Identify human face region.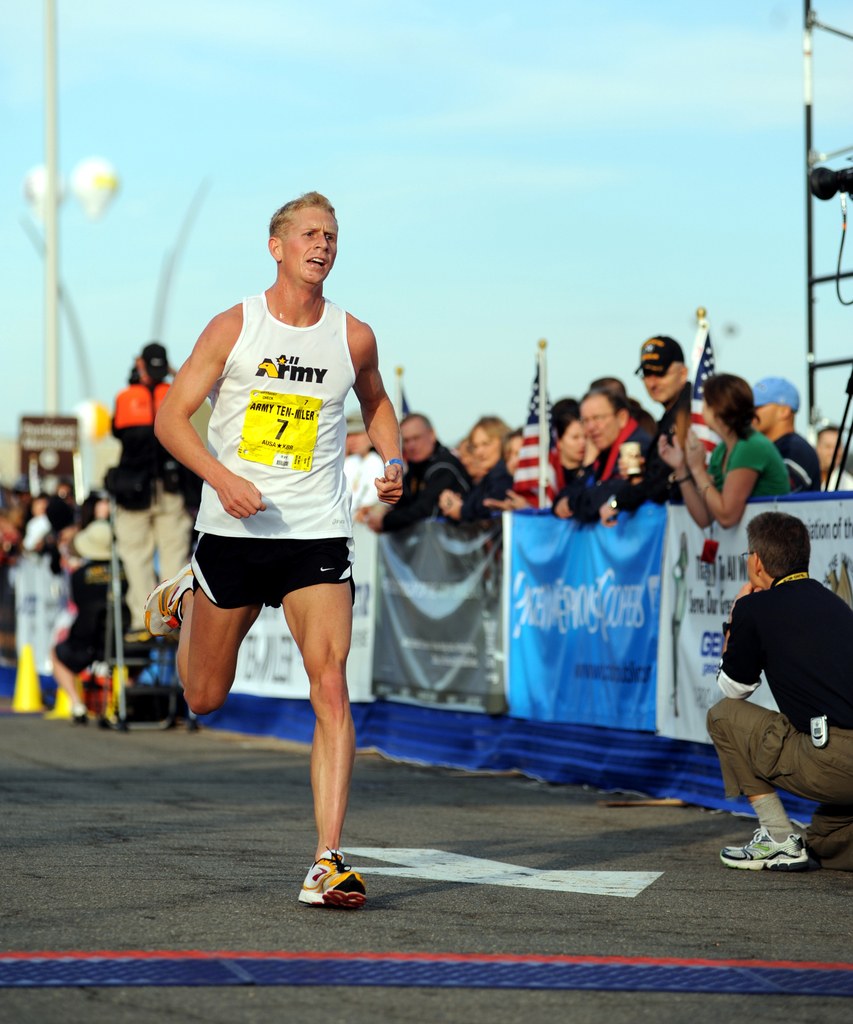
Region: [x1=578, y1=399, x2=616, y2=449].
